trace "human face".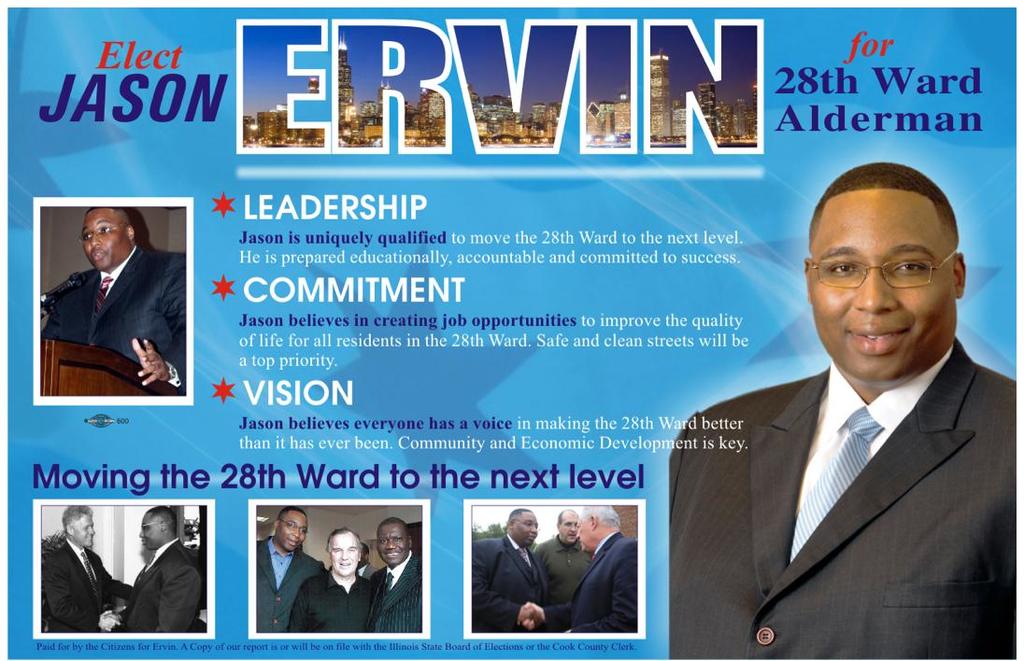
Traced to 801, 181, 955, 378.
